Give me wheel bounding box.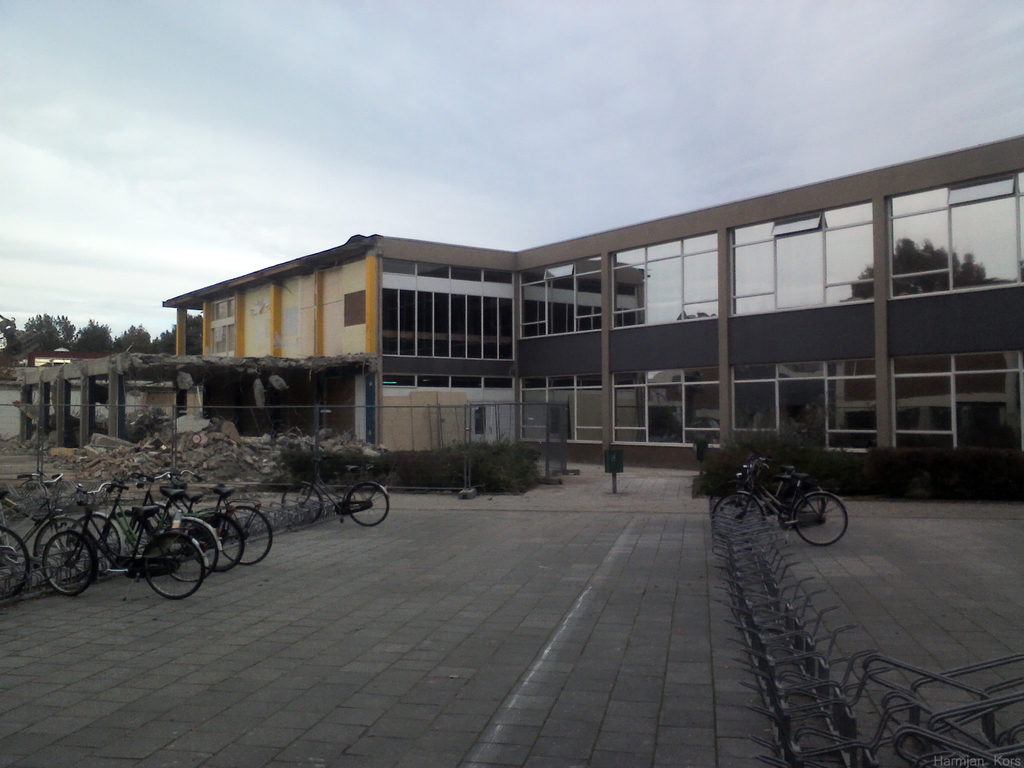
[left=280, top=481, right=324, bottom=524].
